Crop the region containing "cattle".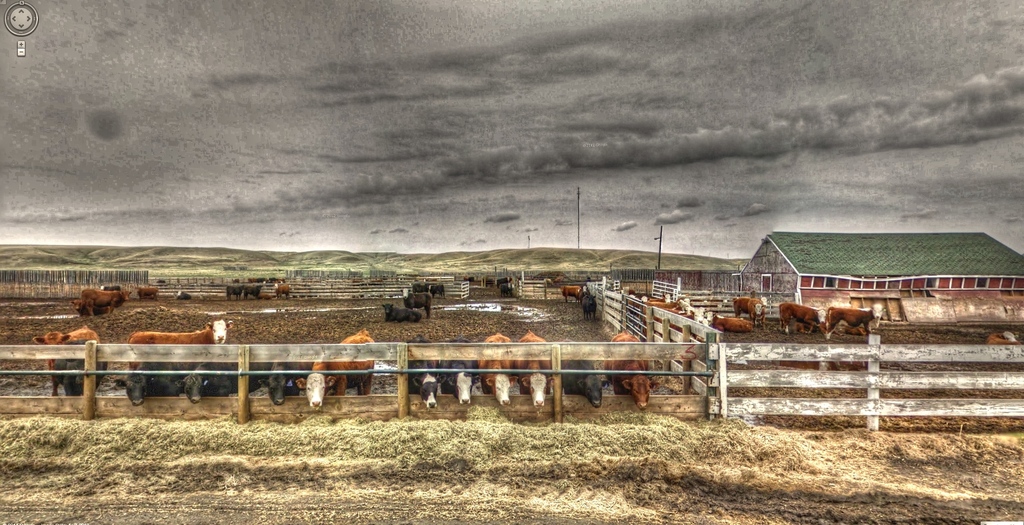
Crop region: l=256, t=360, r=316, b=405.
